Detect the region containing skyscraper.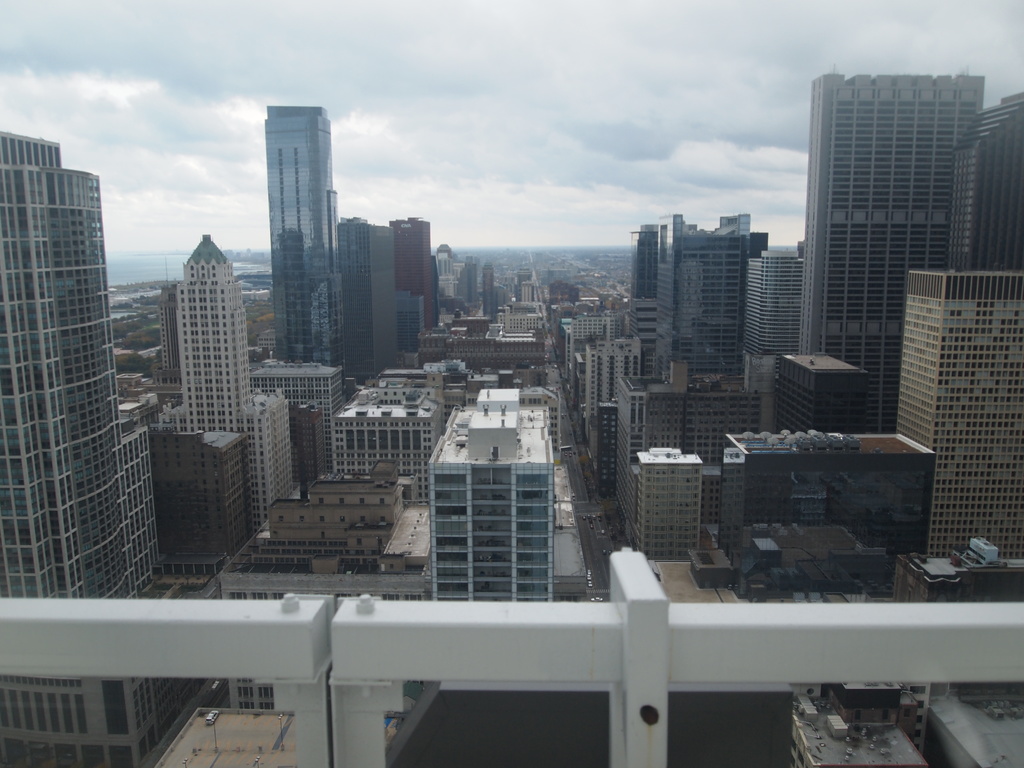
pyautogui.locateOnScreen(340, 220, 397, 386).
